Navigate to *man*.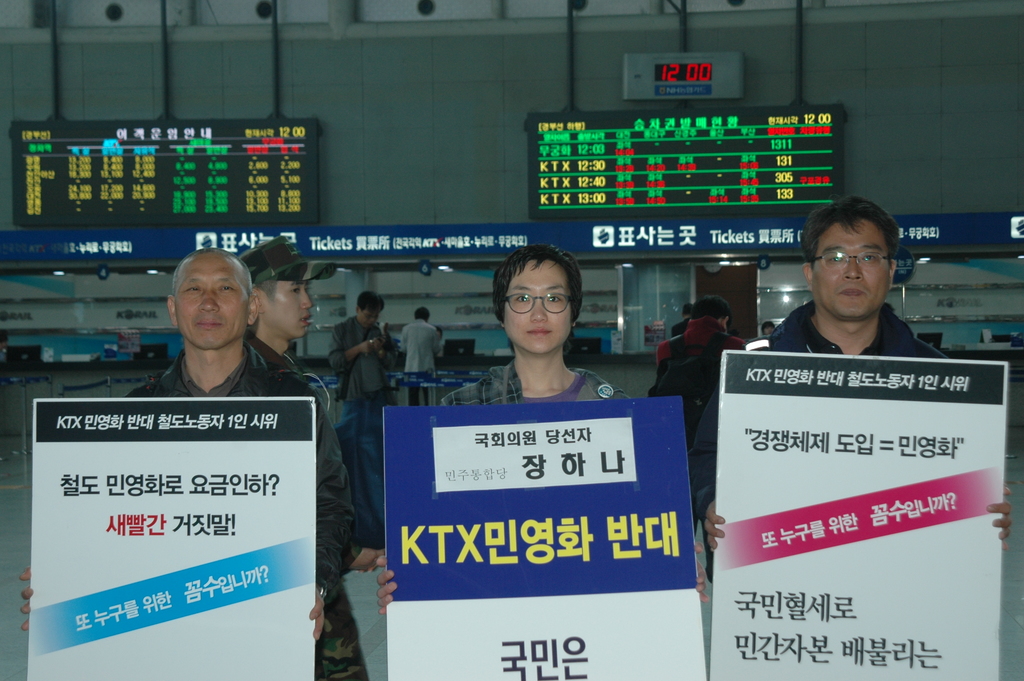
Navigation target: (left=371, top=236, right=705, bottom=613).
